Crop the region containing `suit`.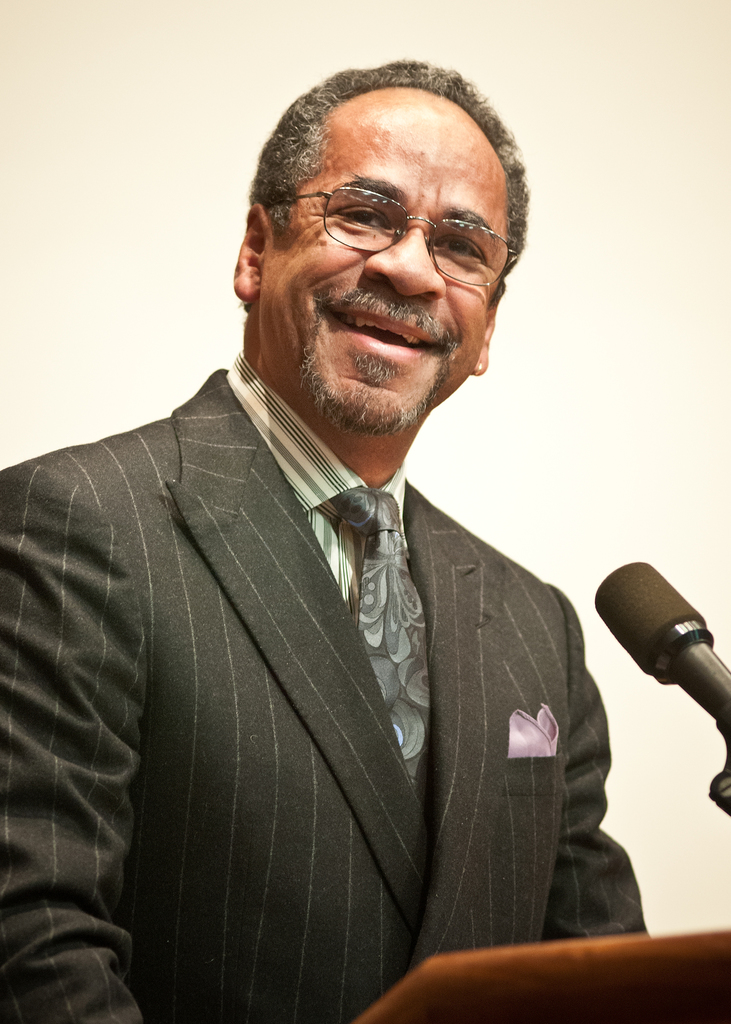
Crop region: [51, 164, 650, 1023].
